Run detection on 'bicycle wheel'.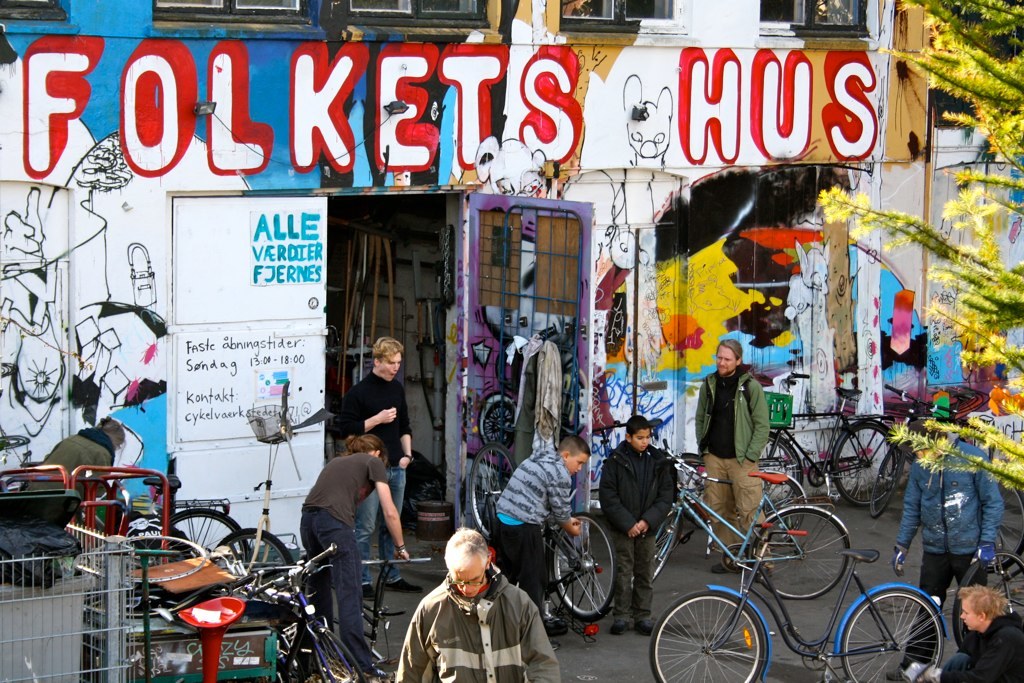
Result: left=648, top=590, right=767, bottom=682.
